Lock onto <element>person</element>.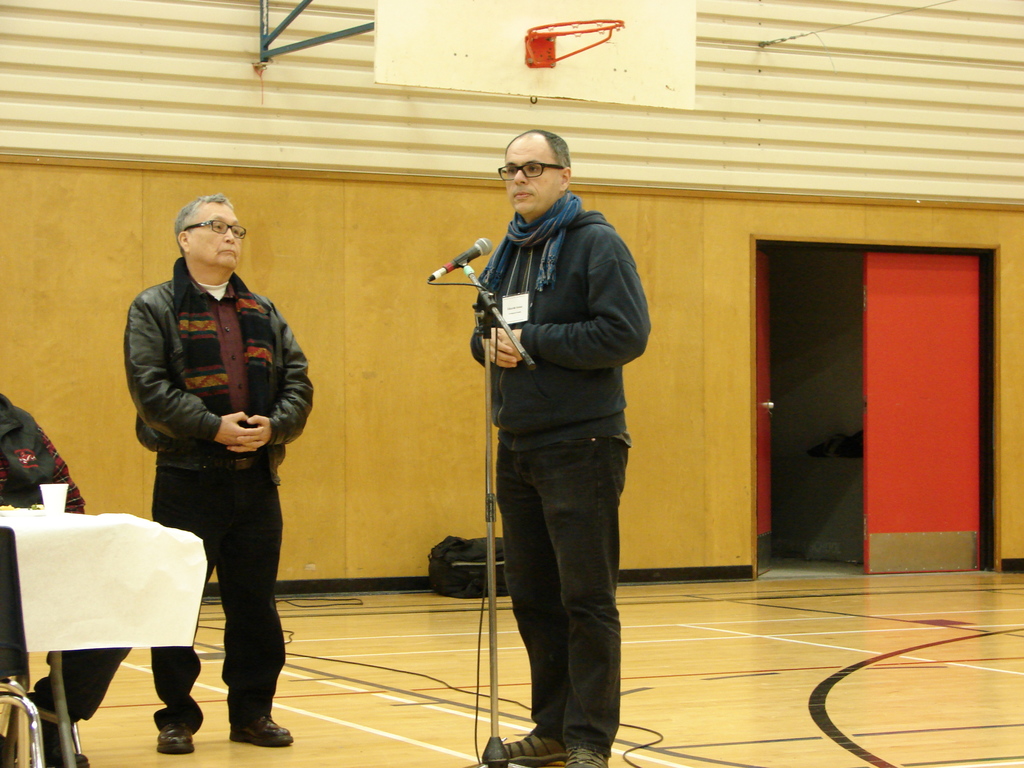
Locked: (0,389,125,767).
